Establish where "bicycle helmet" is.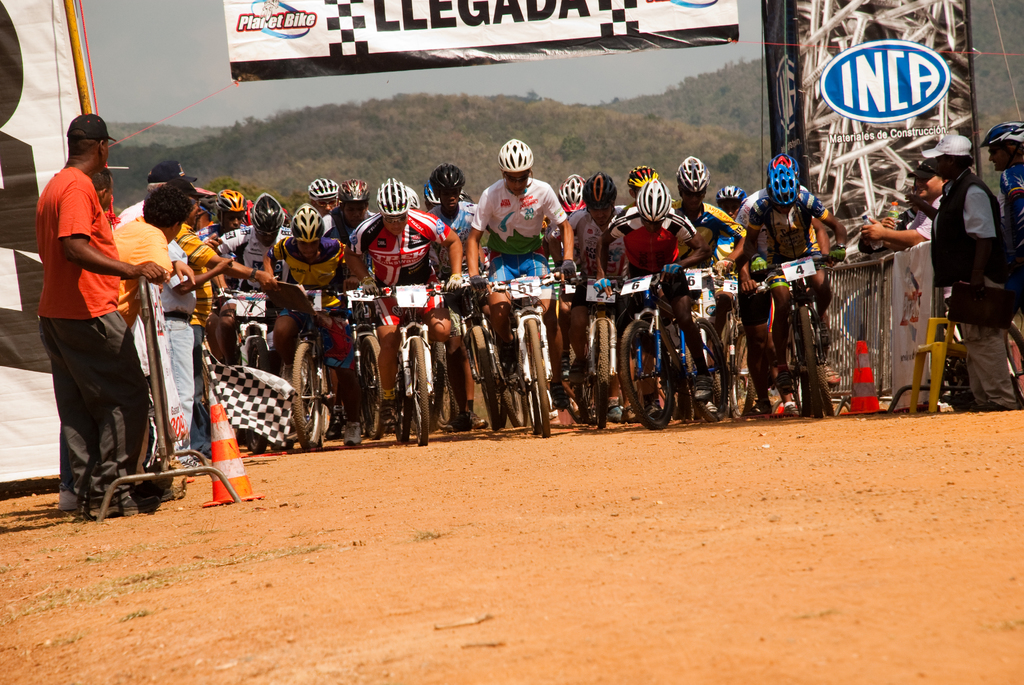
Established at {"left": 250, "top": 191, "right": 284, "bottom": 243}.
